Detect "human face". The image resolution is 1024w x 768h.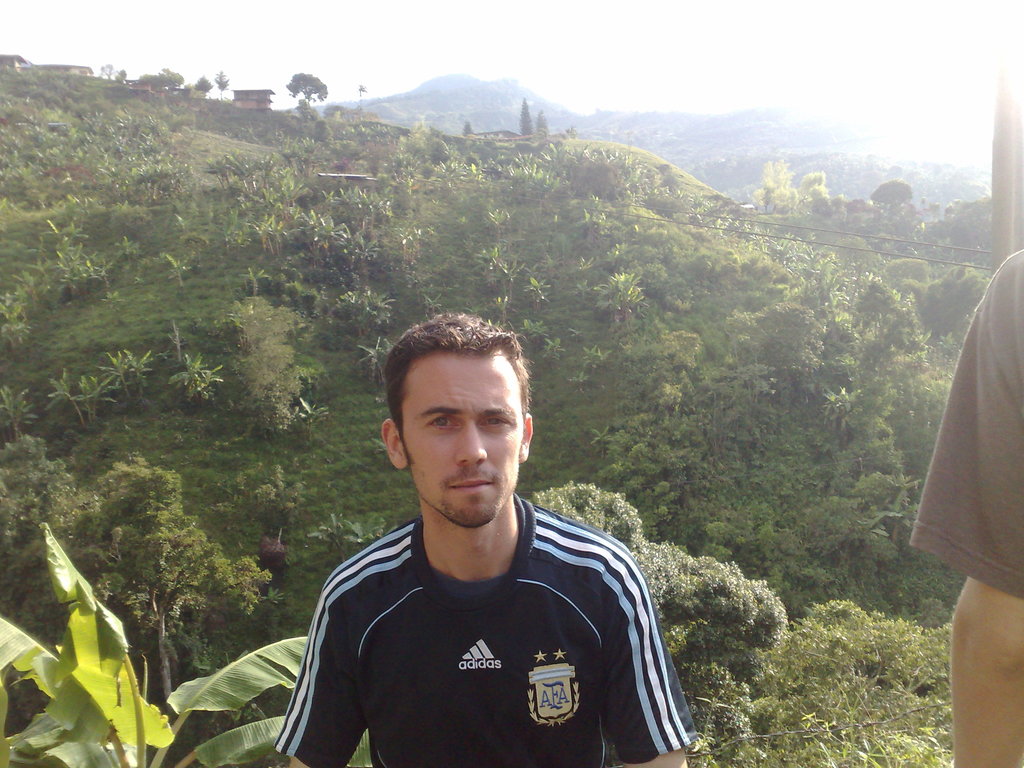
bbox=(401, 355, 527, 527).
